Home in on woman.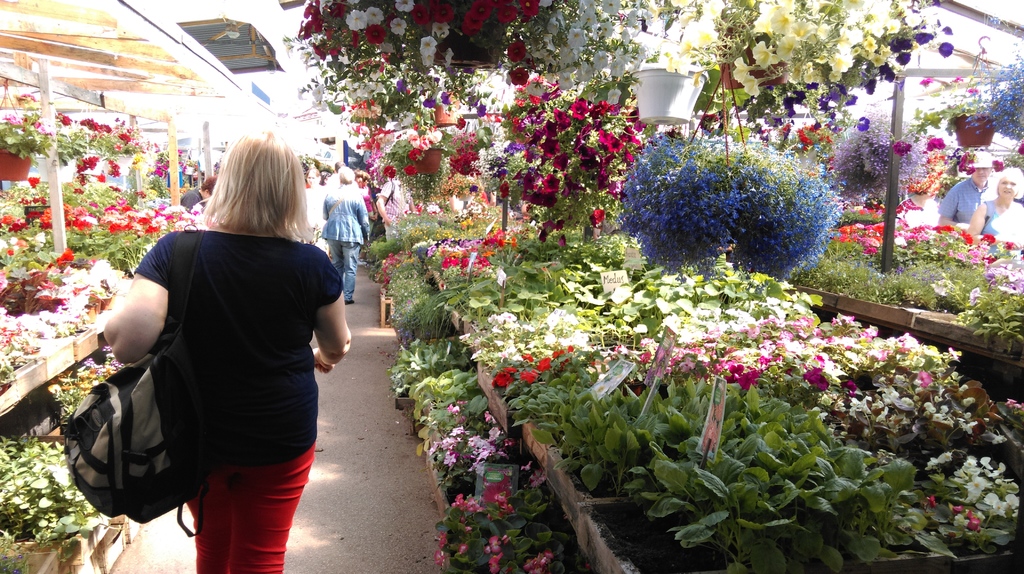
Homed in at BBox(96, 120, 342, 569).
